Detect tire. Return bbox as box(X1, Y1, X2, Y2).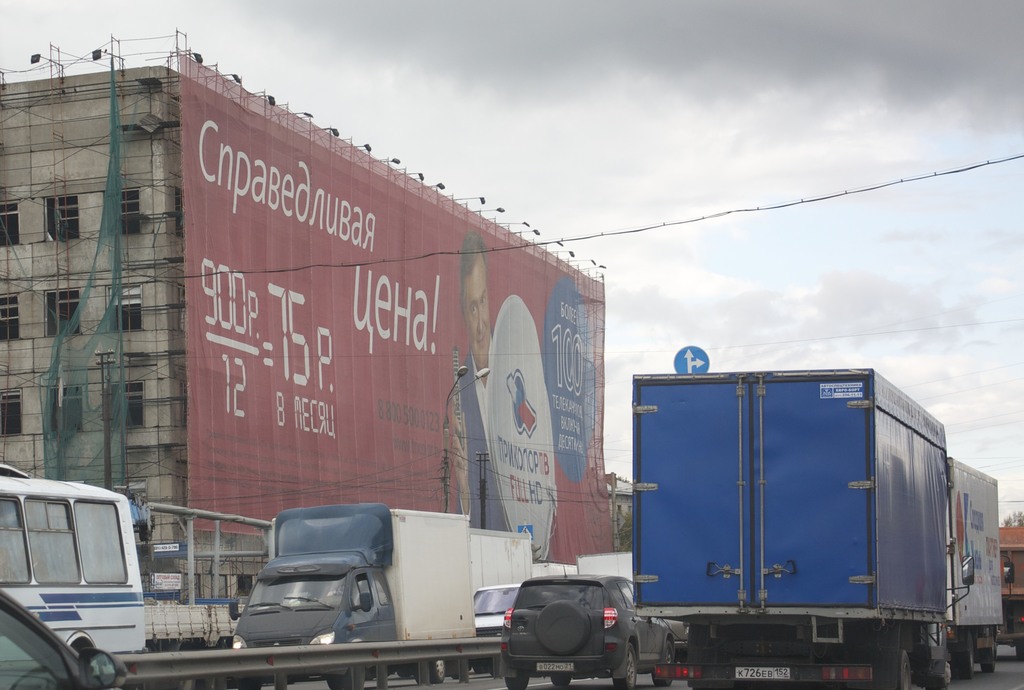
box(609, 643, 636, 689).
